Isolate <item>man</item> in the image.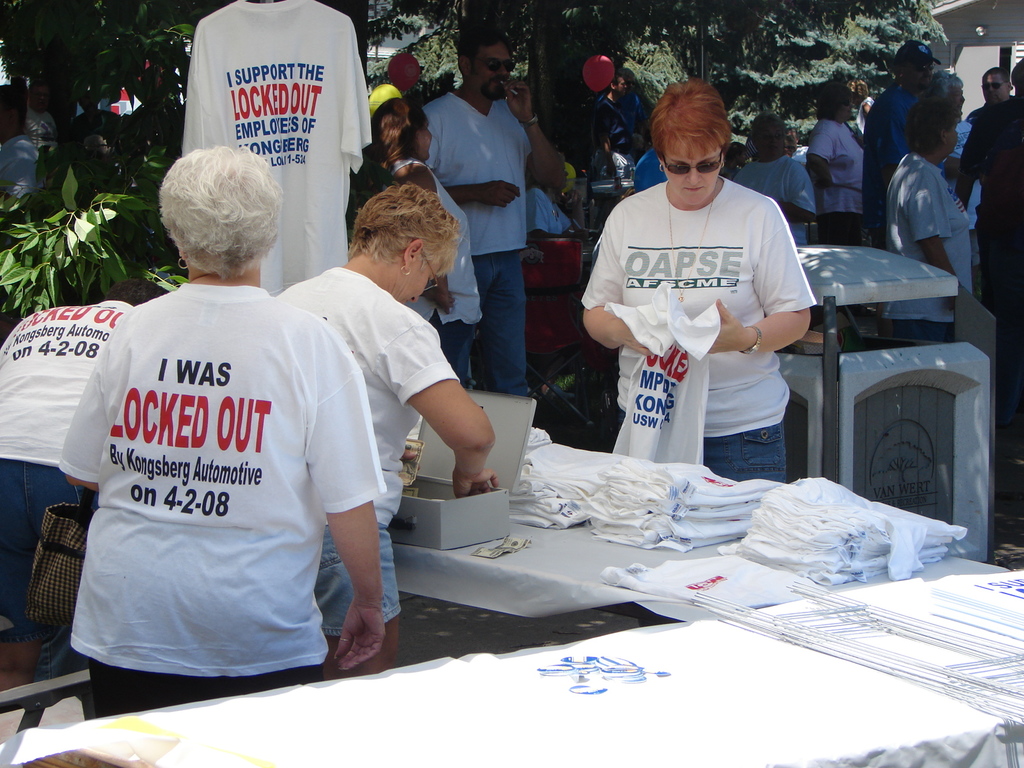
Isolated region: region(414, 27, 566, 396).
